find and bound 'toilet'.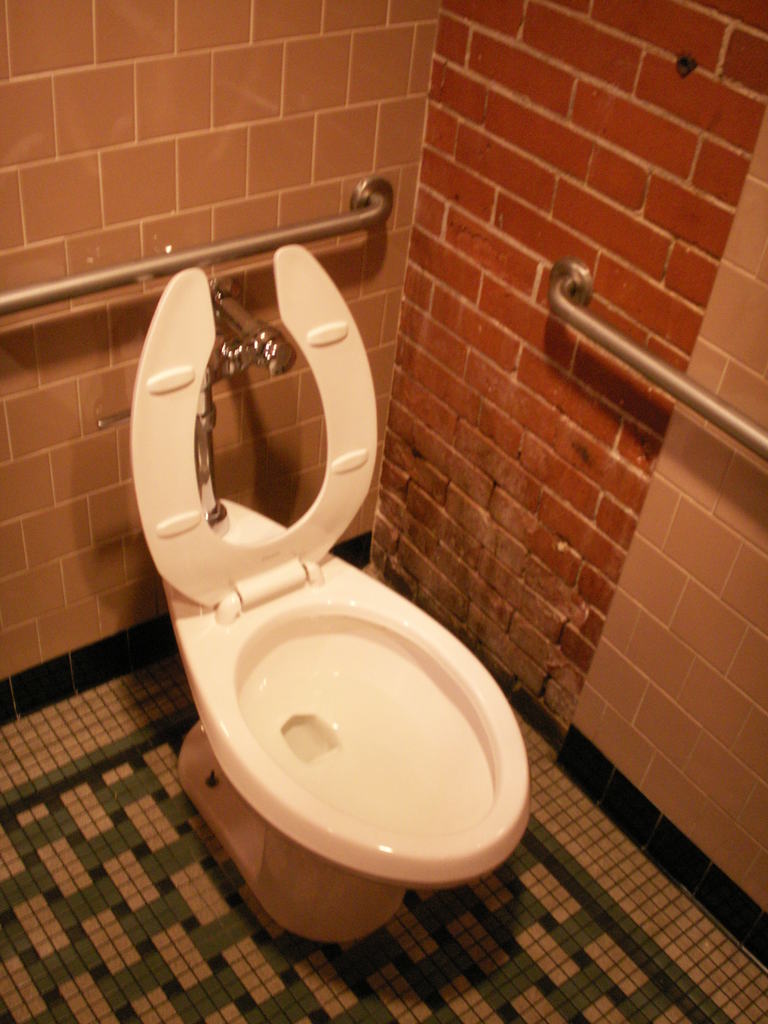
Bound: (x1=125, y1=223, x2=531, y2=952).
